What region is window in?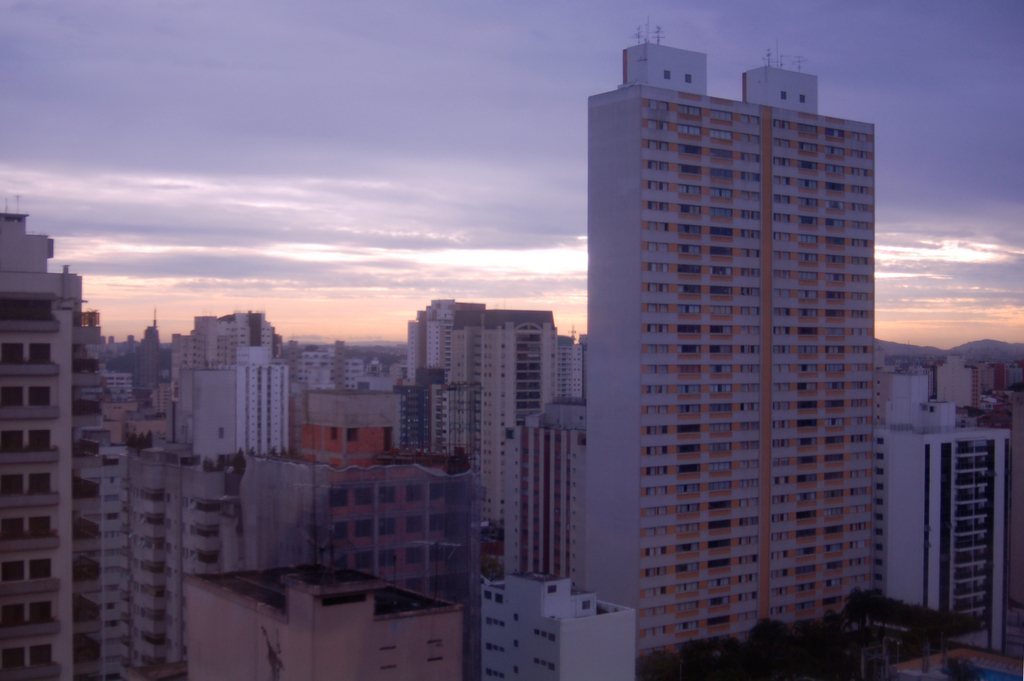
bbox(0, 518, 28, 541).
